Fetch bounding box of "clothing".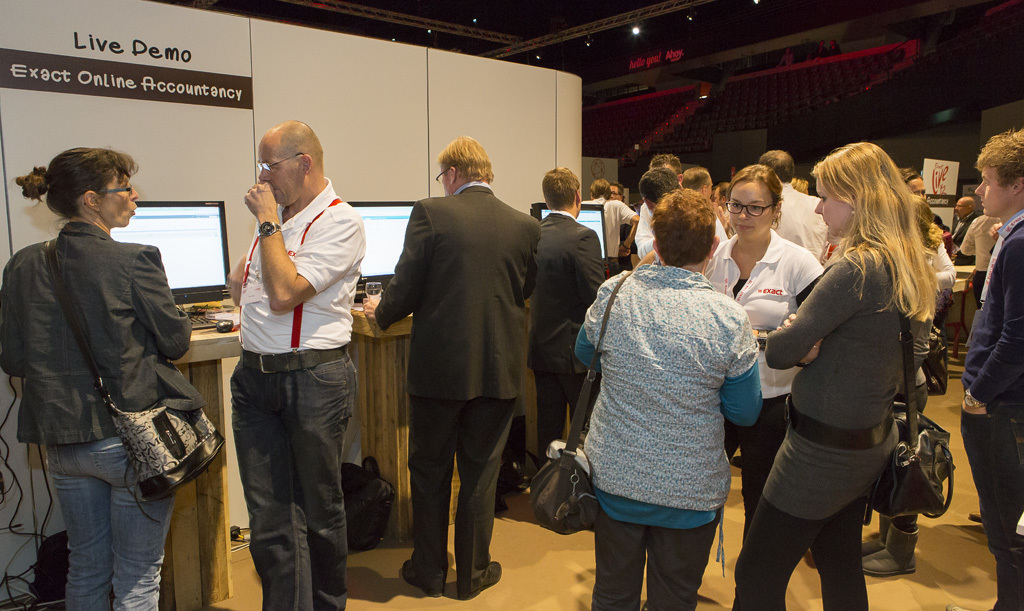
Bbox: <bbox>758, 177, 841, 265</bbox>.
